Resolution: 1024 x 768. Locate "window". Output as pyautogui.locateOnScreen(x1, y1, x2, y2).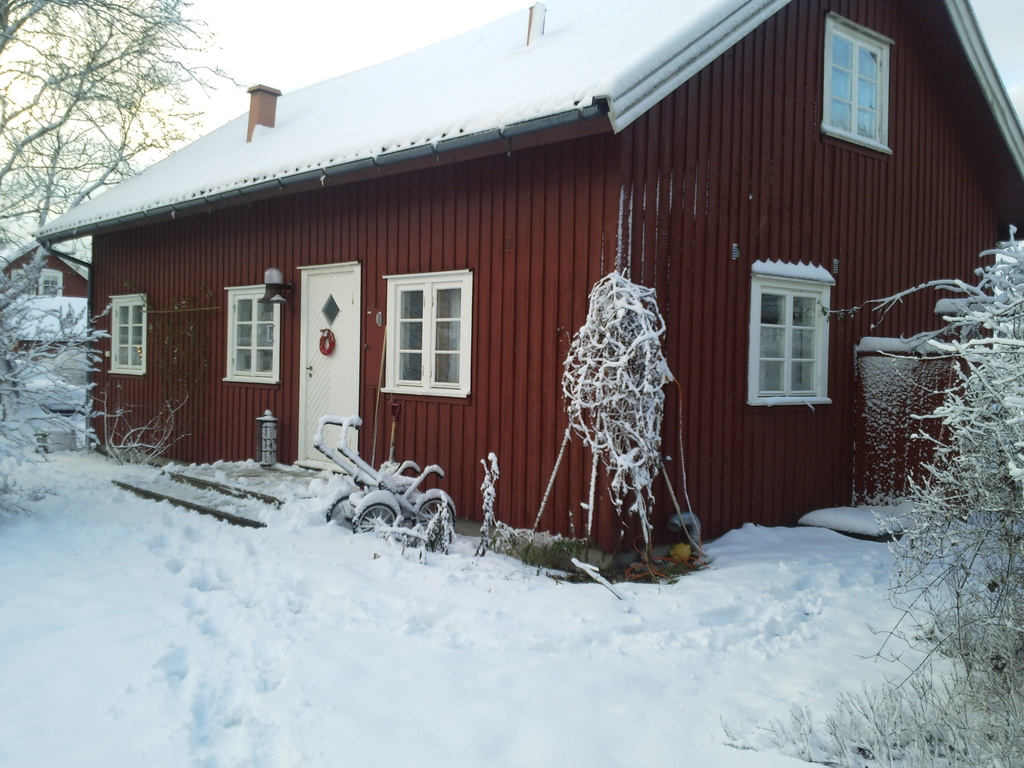
pyautogui.locateOnScreen(219, 291, 282, 388).
